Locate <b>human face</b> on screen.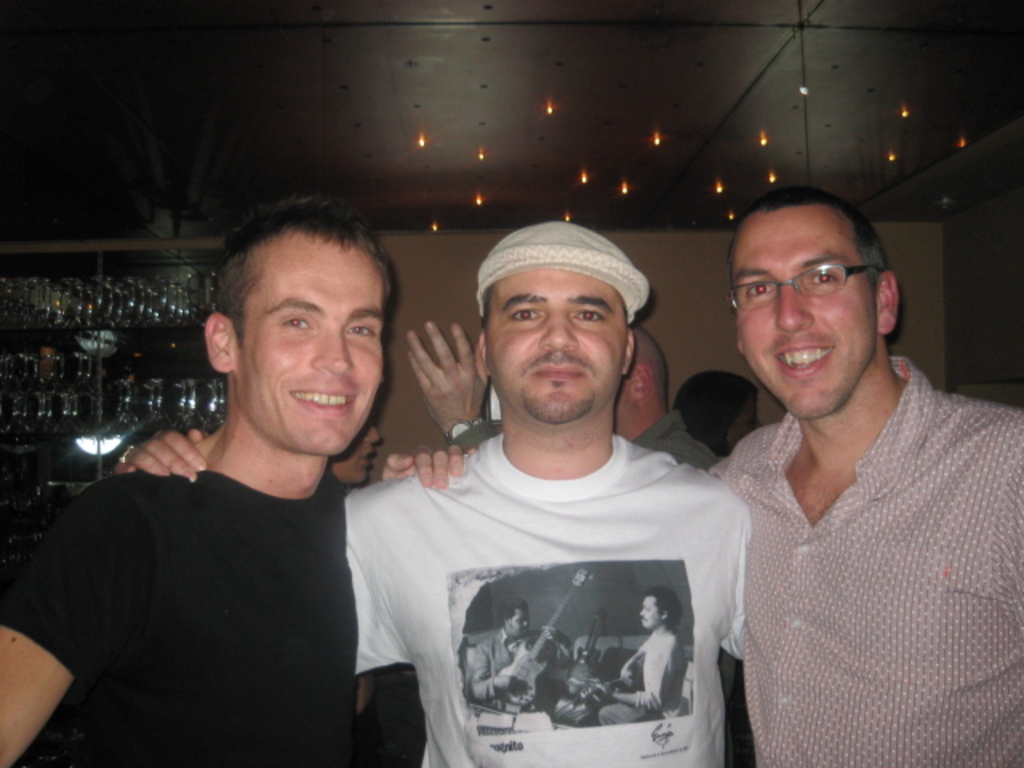
On screen at <region>730, 211, 877, 421</region>.
